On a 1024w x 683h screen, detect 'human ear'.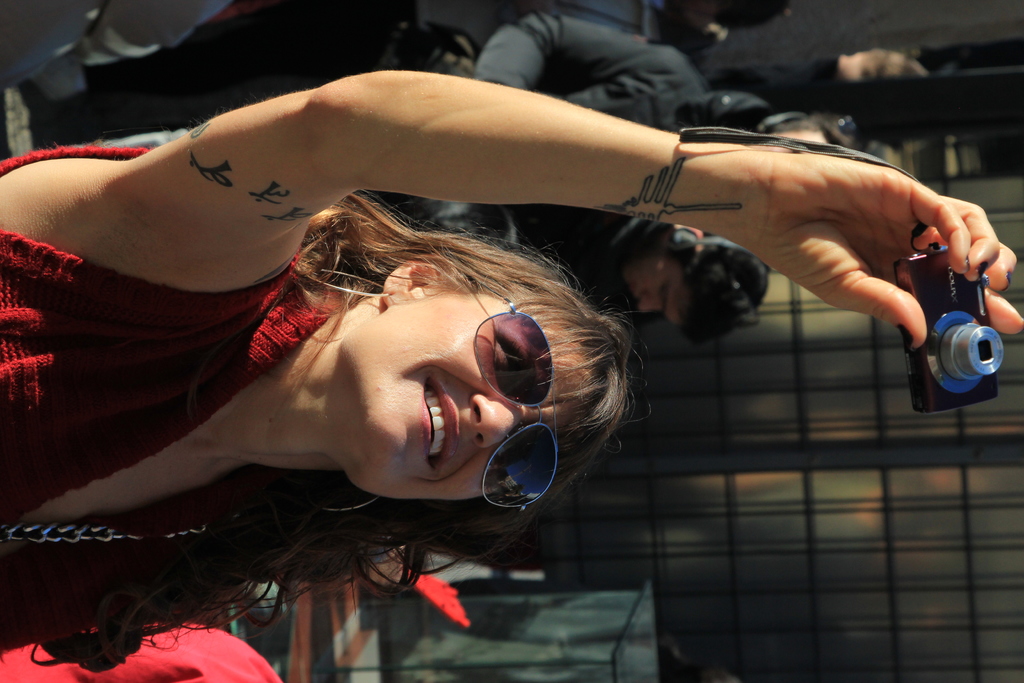
BBox(381, 261, 446, 302).
